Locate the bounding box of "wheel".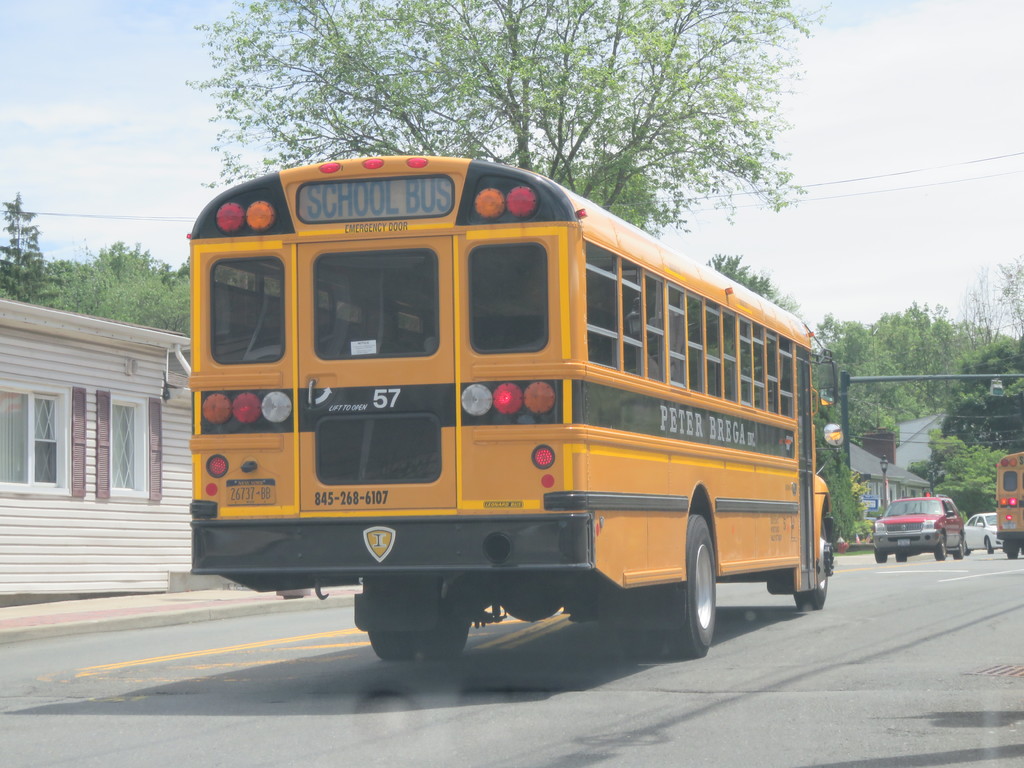
Bounding box: crop(414, 566, 470, 662).
